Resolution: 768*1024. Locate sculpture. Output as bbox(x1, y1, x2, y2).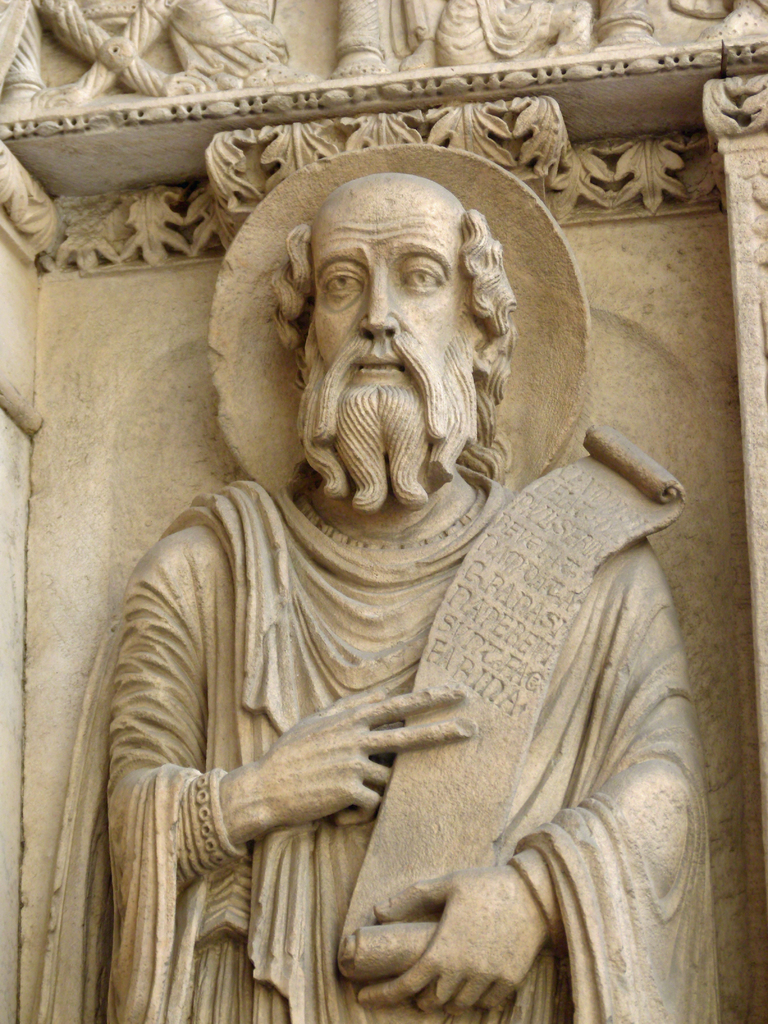
bbox(390, 0, 583, 70).
